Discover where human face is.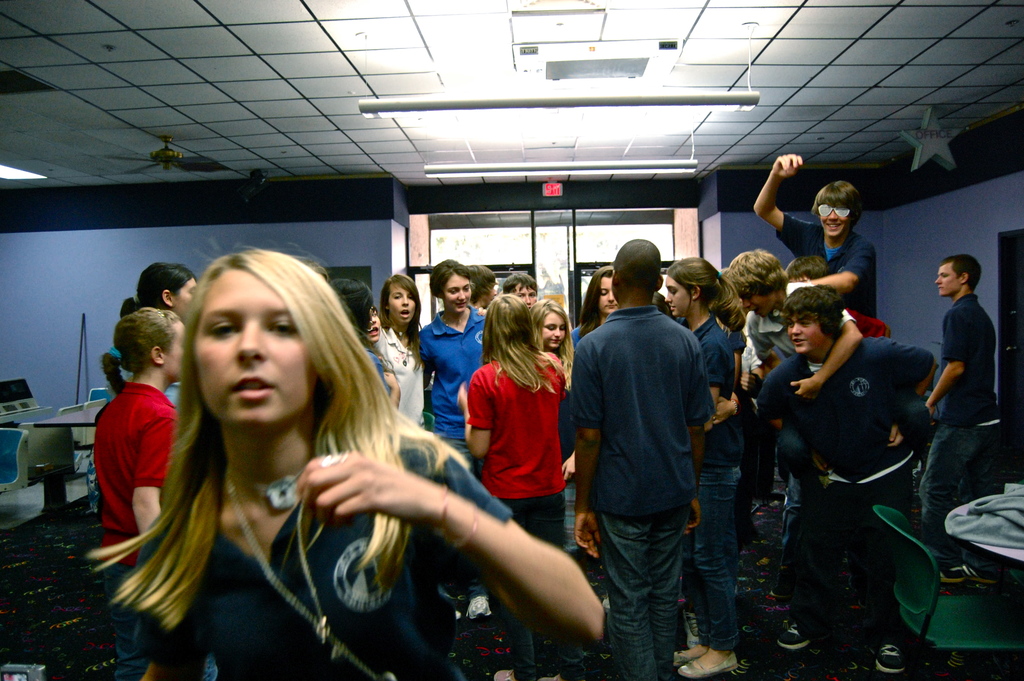
Discovered at bbox(366, 315, 383, 341).
